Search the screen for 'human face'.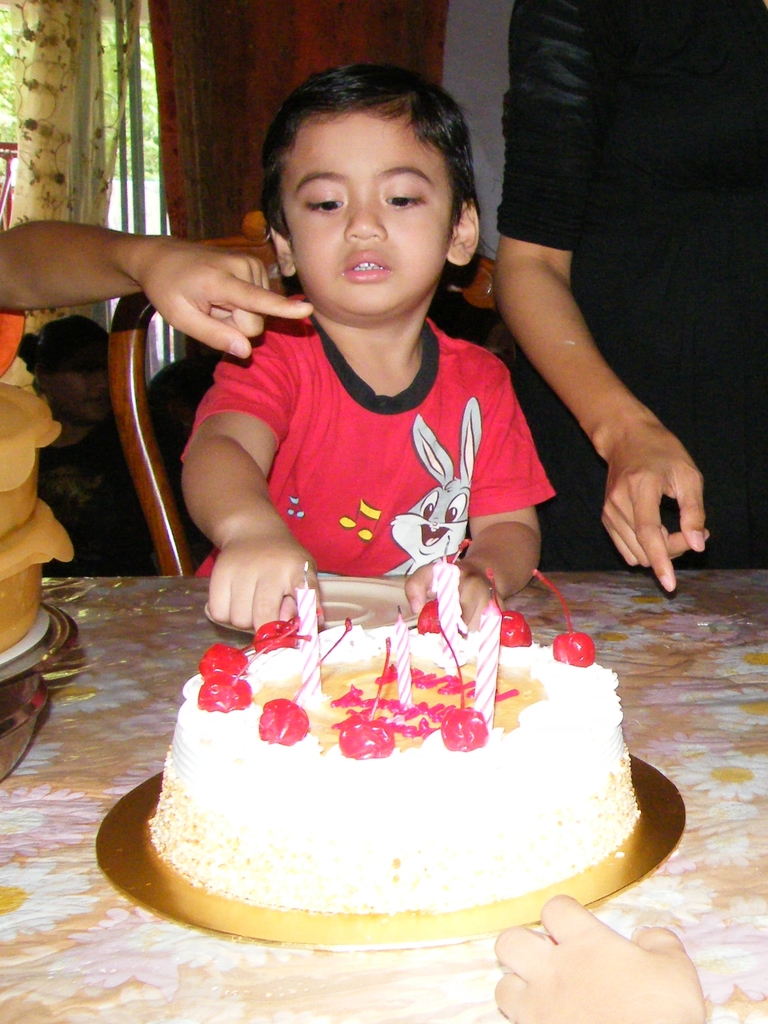
Found at 293:111:447:316.
